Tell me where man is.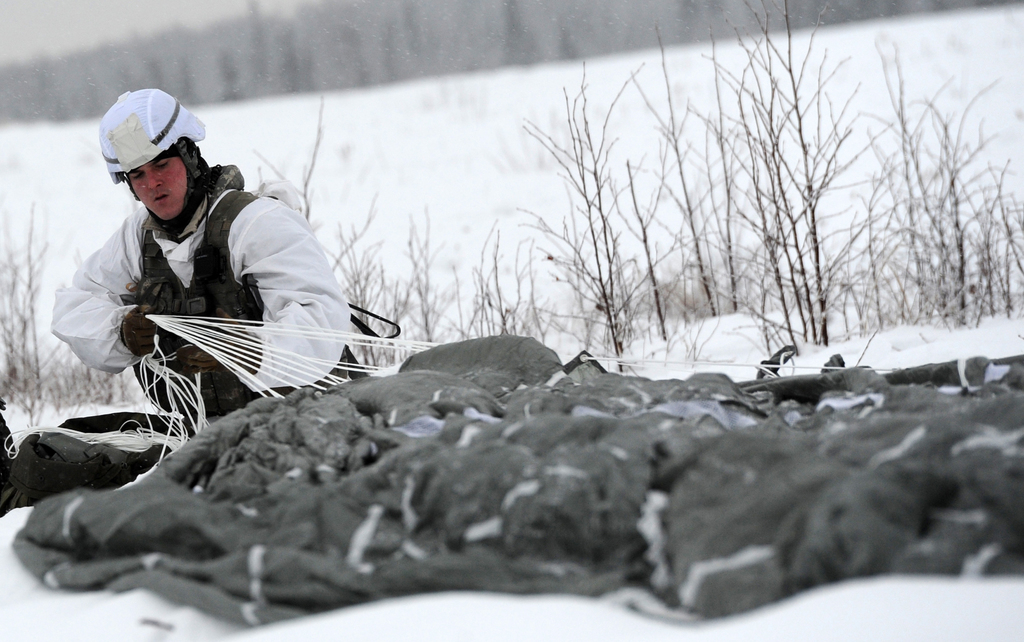
man is at bbox(52, 102, 340, 450).
